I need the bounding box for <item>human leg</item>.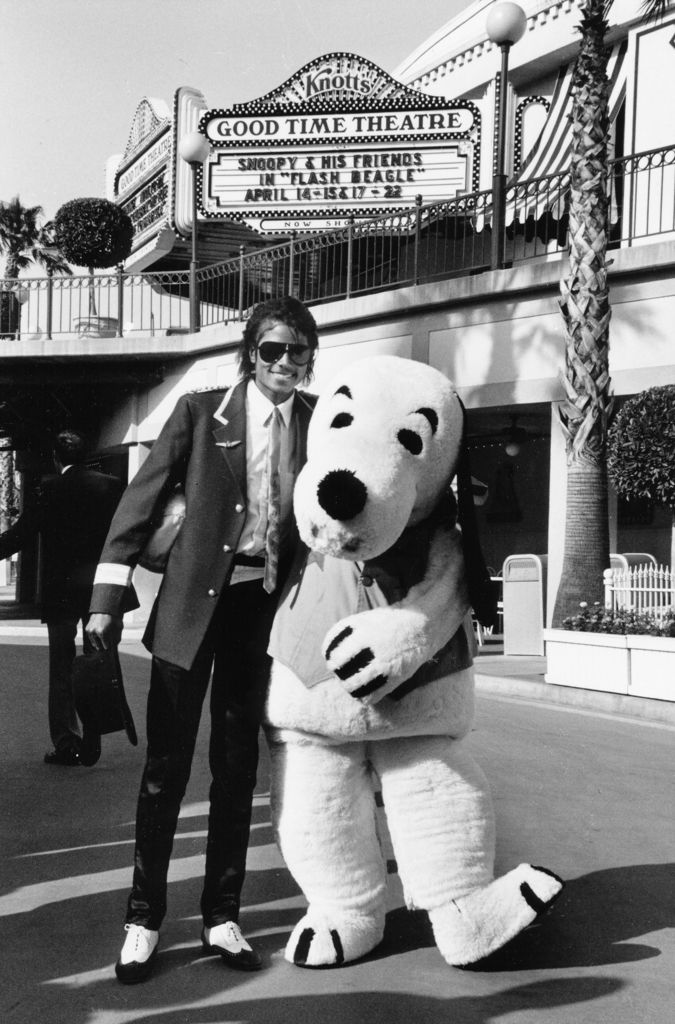
Here it is: [x1=122, y1=624, x2=224, y2=989].
